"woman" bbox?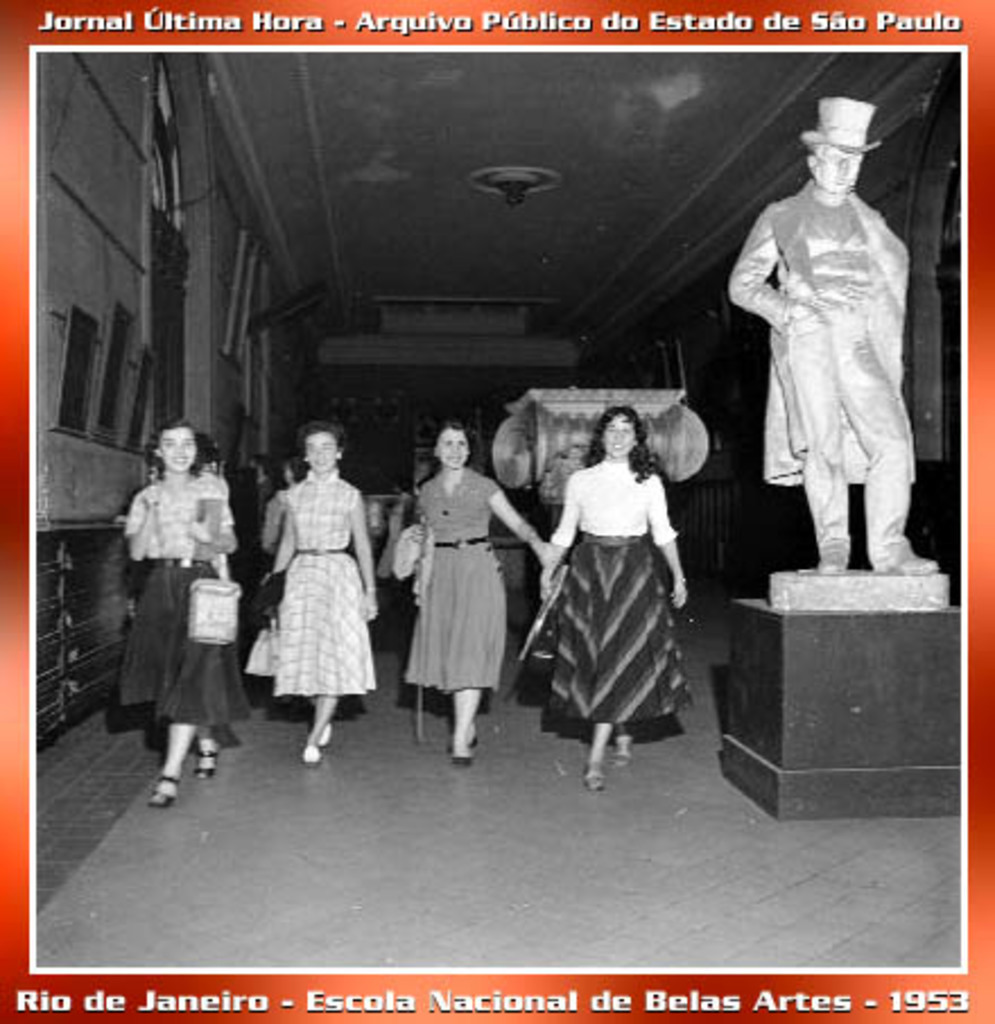
(104, 416, 240, 805)
